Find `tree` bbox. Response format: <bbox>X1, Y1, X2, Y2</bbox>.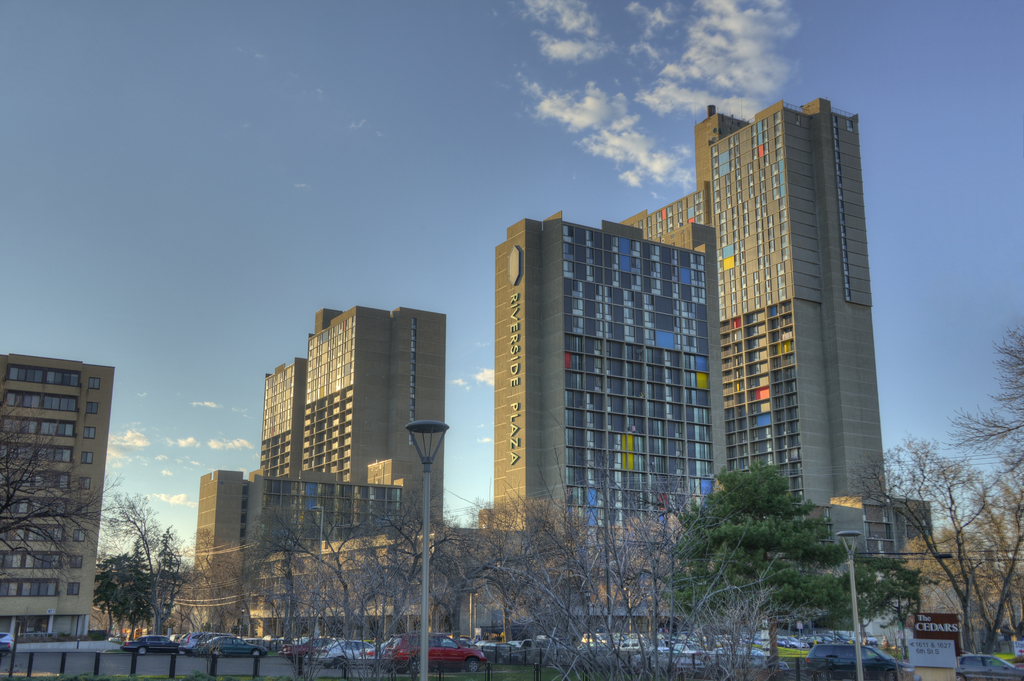
<bbox>104, 493, 182, 641</bbox>.
